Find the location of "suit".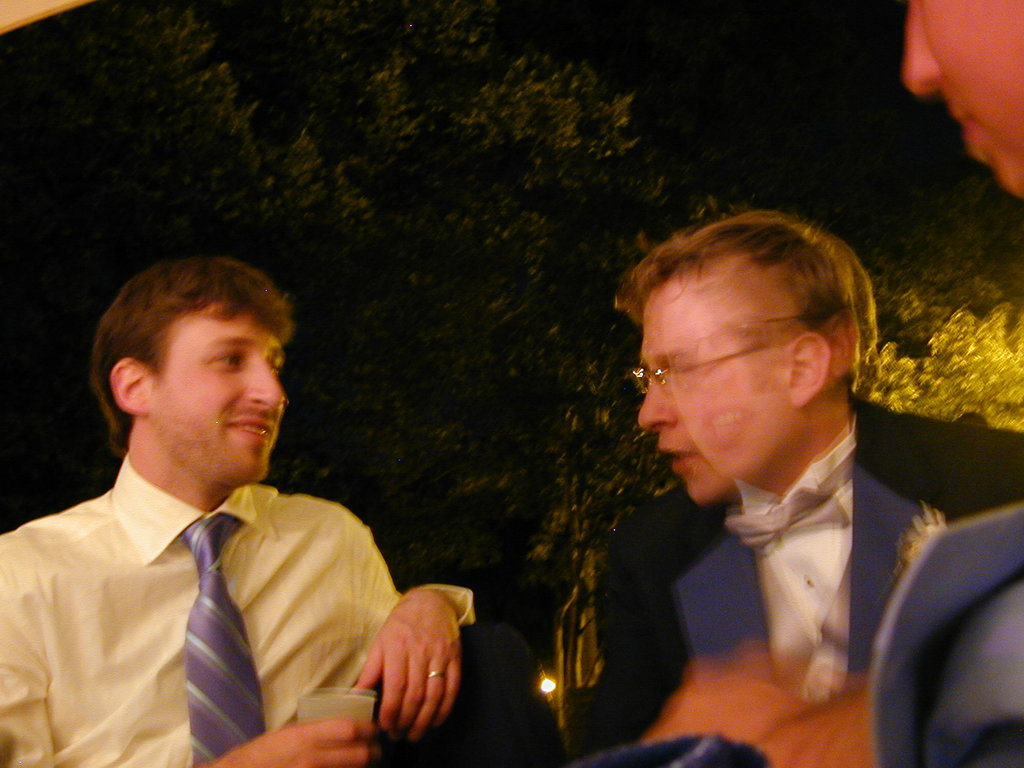
Location: [left=580, top=388, right=1023, bottom=753].
